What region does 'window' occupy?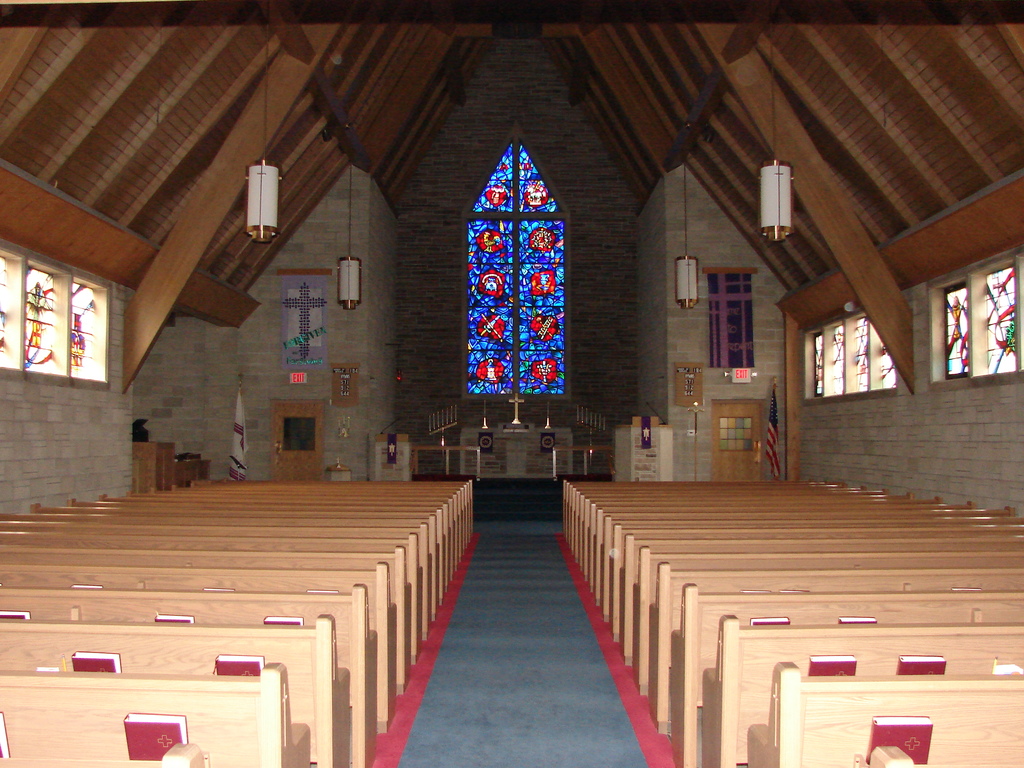
(left=928, top=264, right=1022, bottom=381).
